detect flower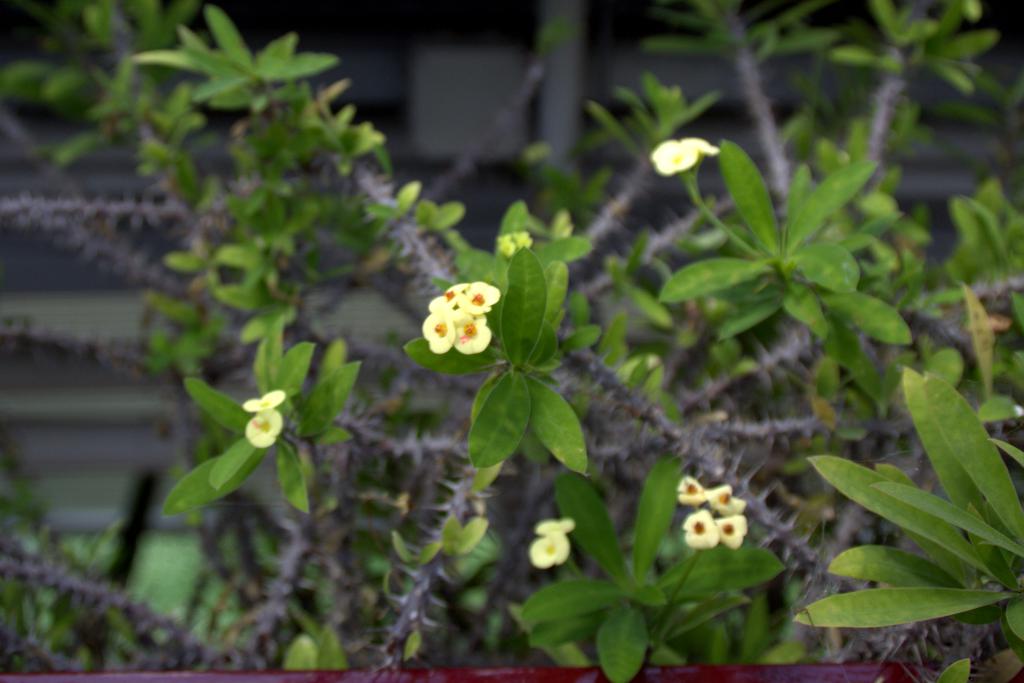
select_region(248, 405, 280, 445)
